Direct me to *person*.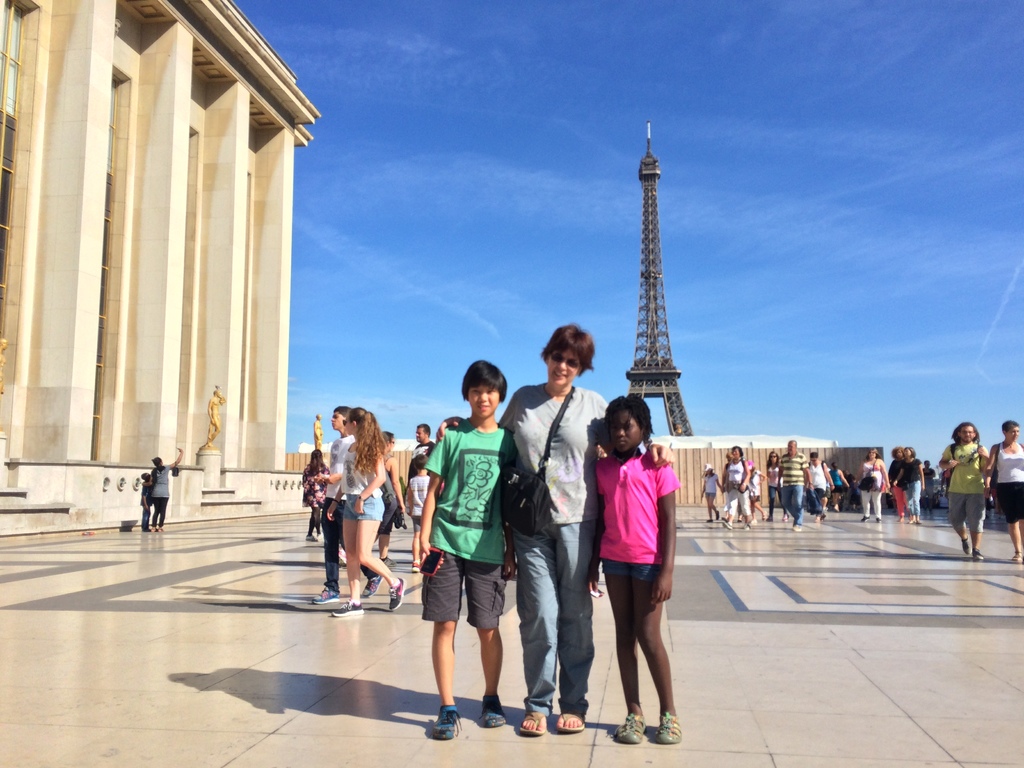
Direction: select_region(202, 388, 227, 446).
